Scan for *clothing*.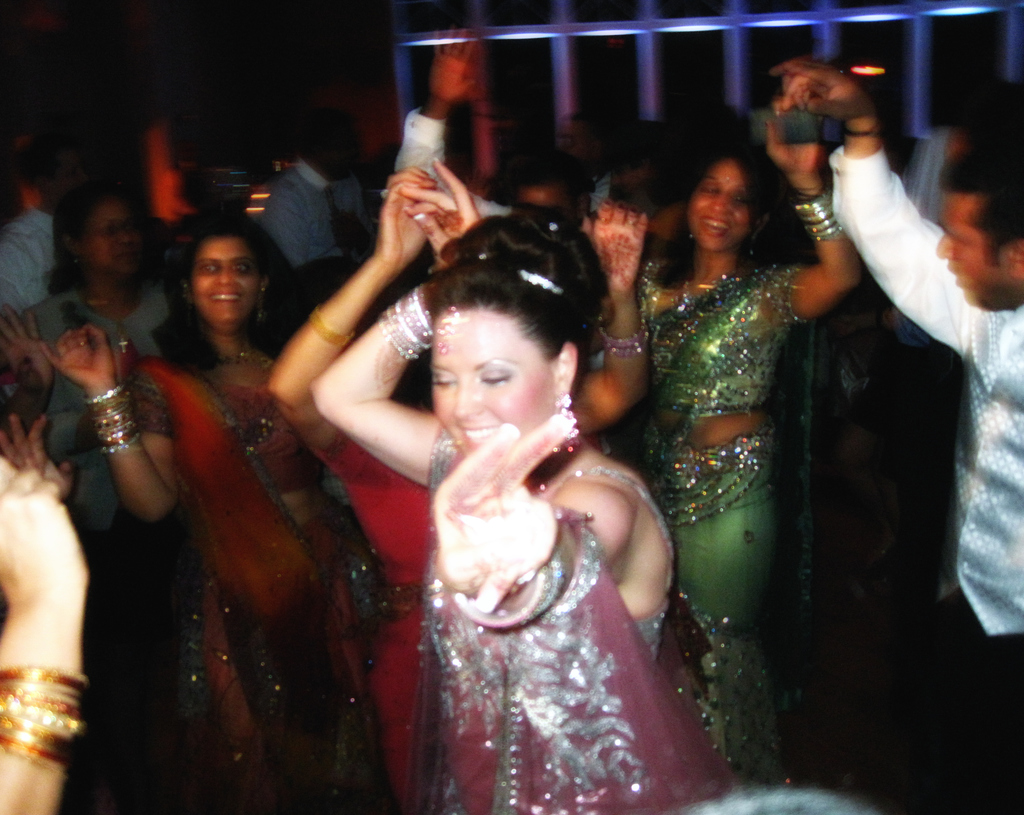
Scan result: {"left": 378, "top": 109, "right": 521, "bottom": 238}.
